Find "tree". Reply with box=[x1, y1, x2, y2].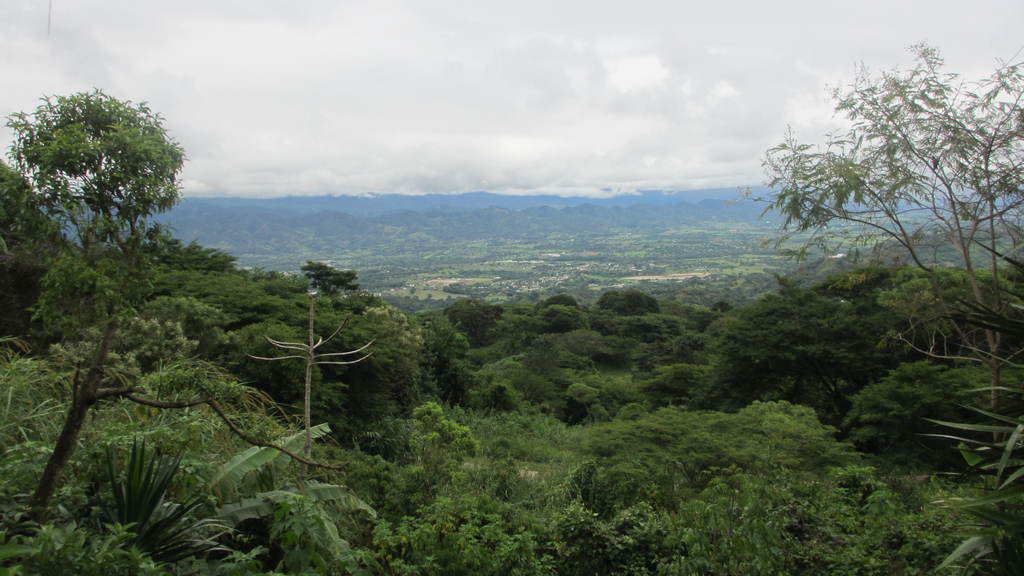
box=[501, 275, 675, 575].
